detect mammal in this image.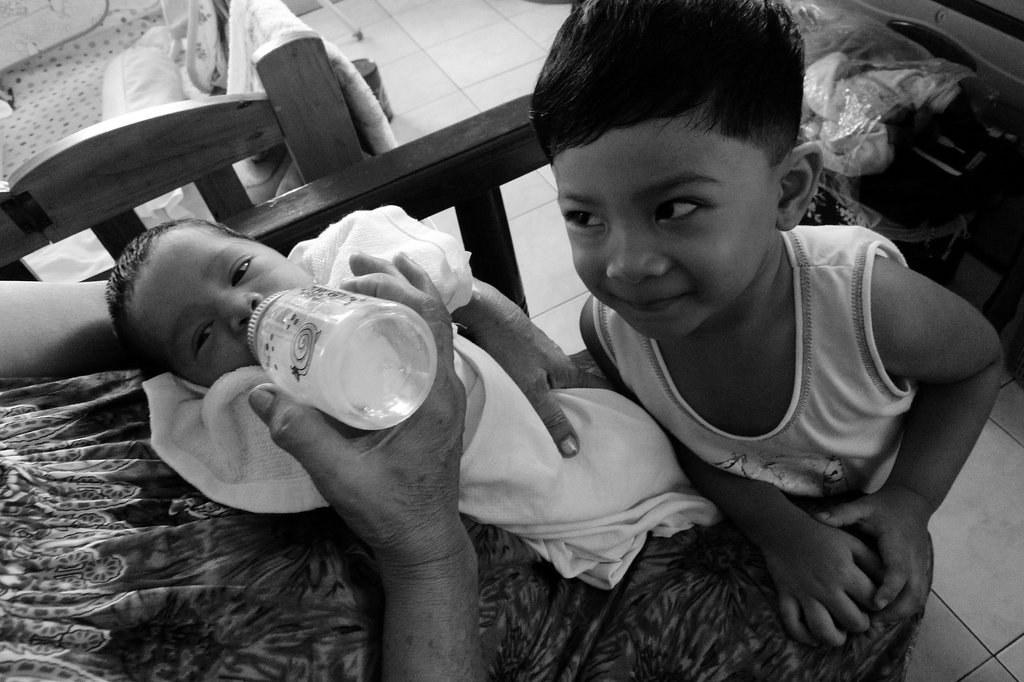
Detection: [left=0, top=280, right=940, bottom=681].
